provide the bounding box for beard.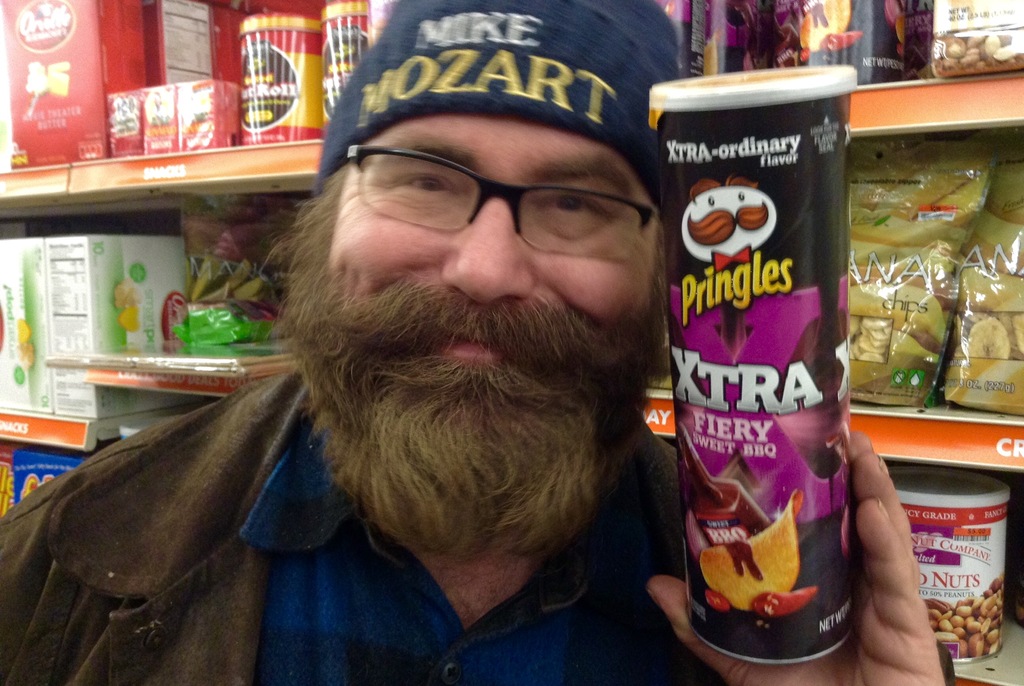
Rect(256, 179, 616, 653).
